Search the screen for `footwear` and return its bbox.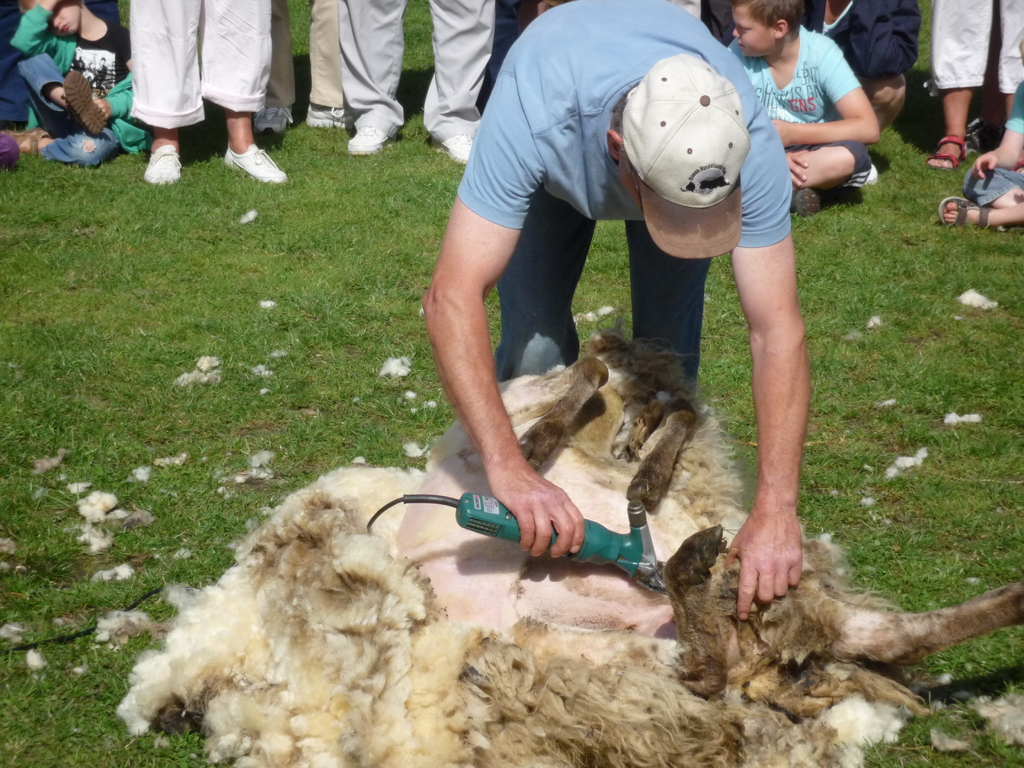
Found: {"x1": 0, "y1": 122, "x2": 52, "y2": 163}.
